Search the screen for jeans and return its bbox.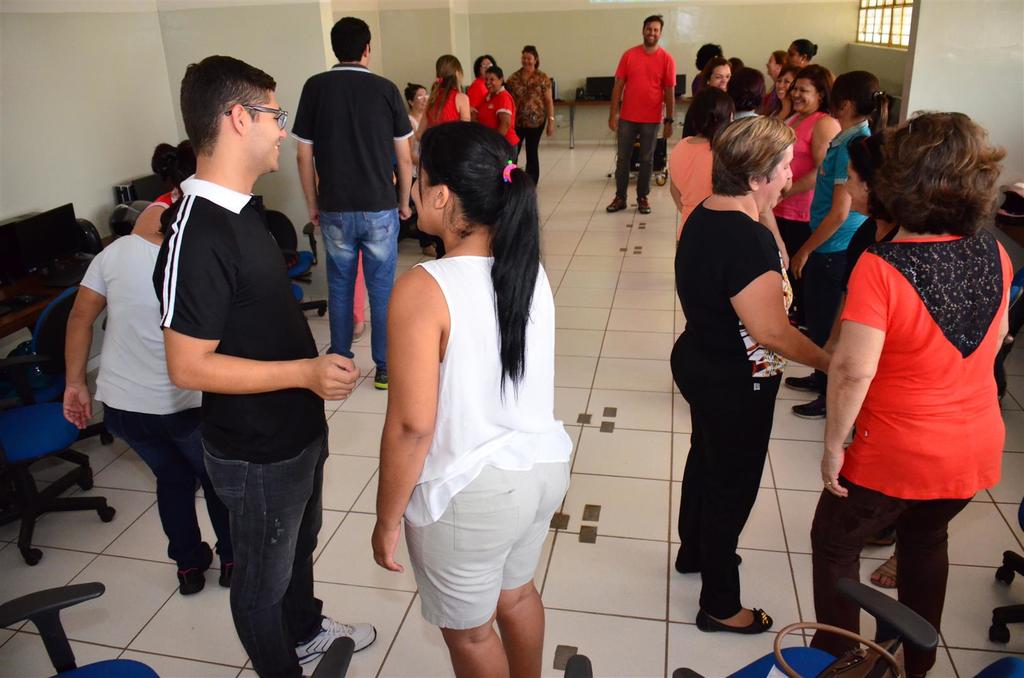
Found: [x1=202, y1=434, x2=326, y2=677].
